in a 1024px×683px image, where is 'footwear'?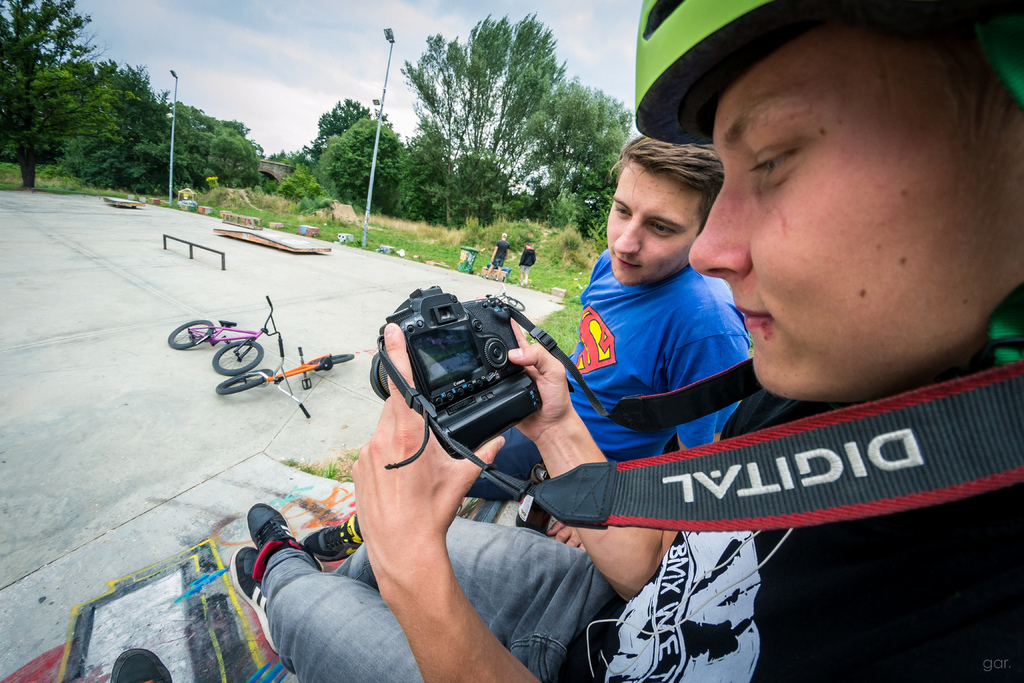
303, 513, 372, 564.
